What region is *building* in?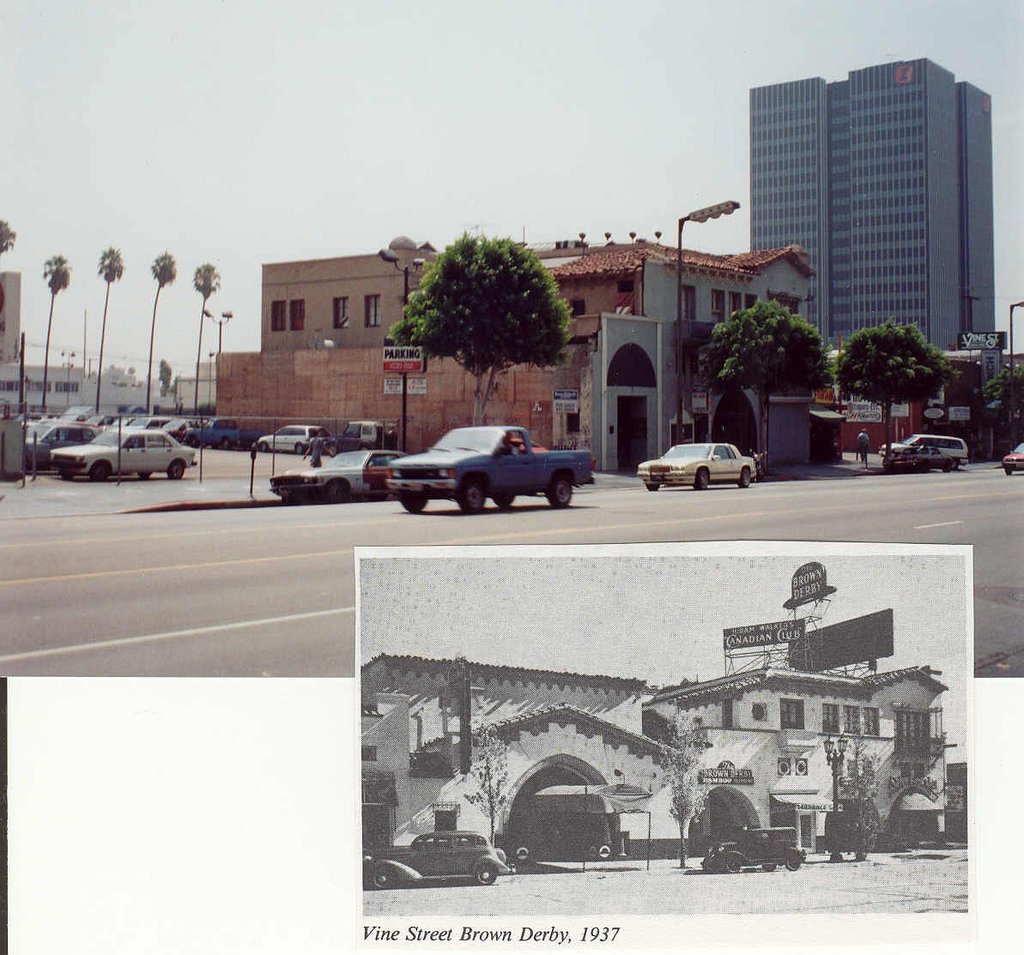
(x1=355, y1=654, x2=944, y2=868).
